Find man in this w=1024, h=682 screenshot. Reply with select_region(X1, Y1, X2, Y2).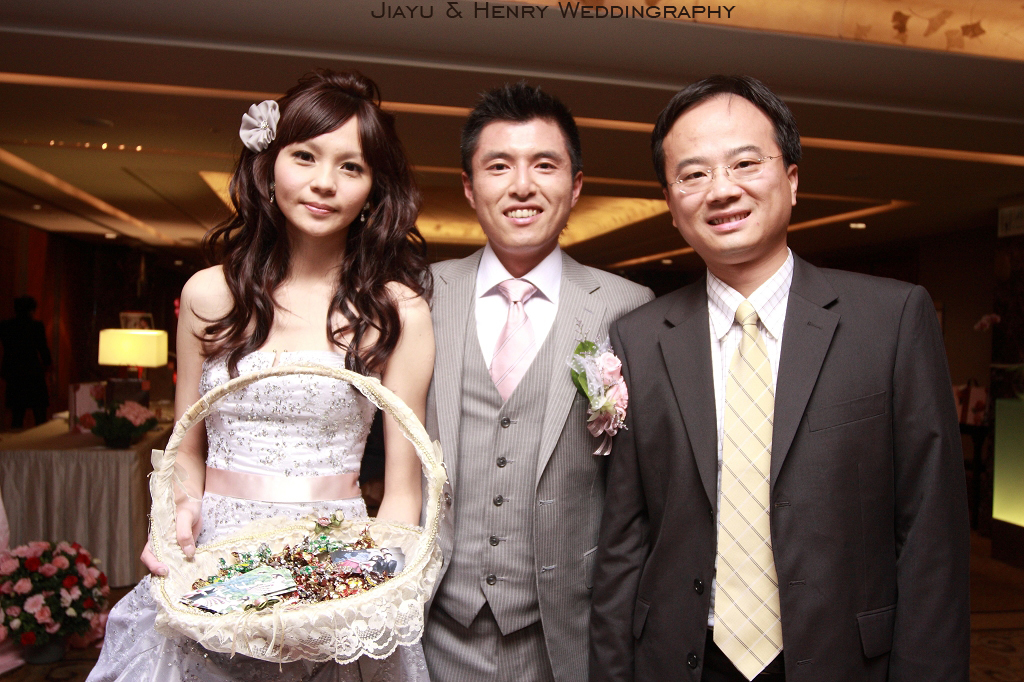
select_region(411, 84, 657, 681).
